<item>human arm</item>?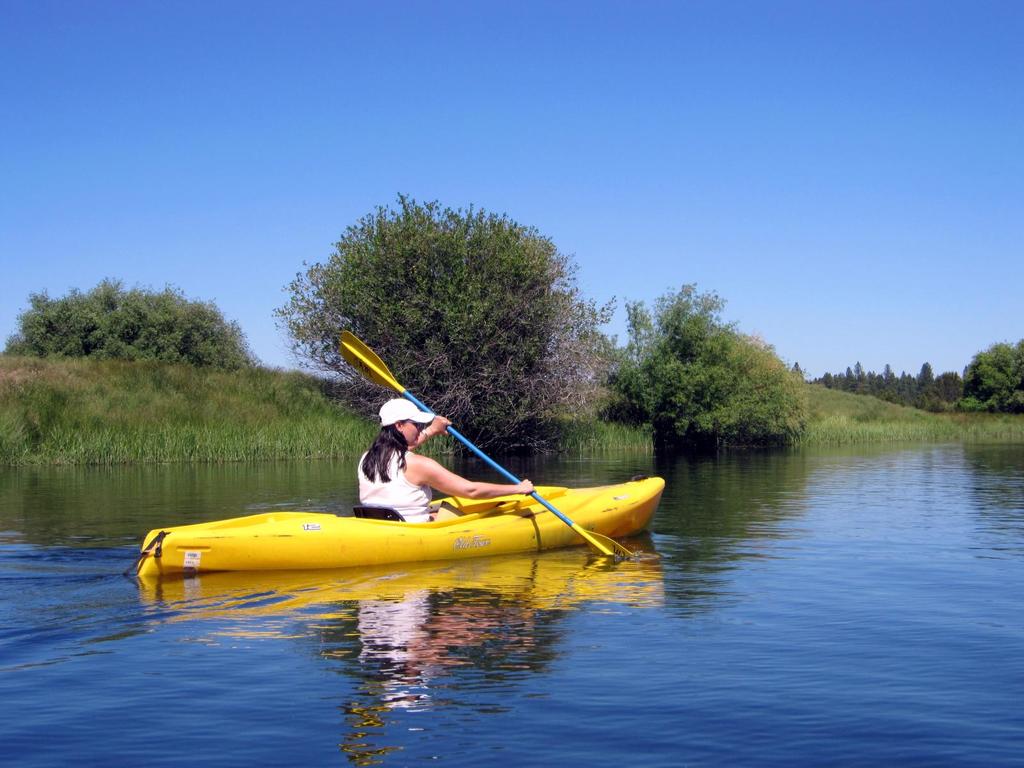
BBox(412, 412, 456, 446)
